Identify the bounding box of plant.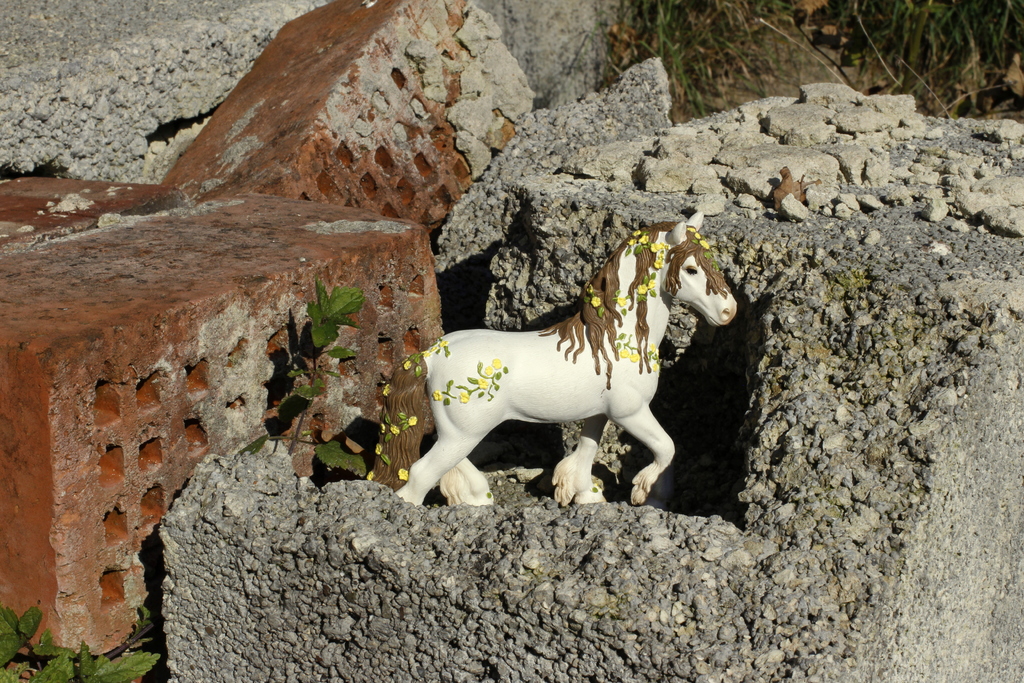
269, 265, 358, 438.
